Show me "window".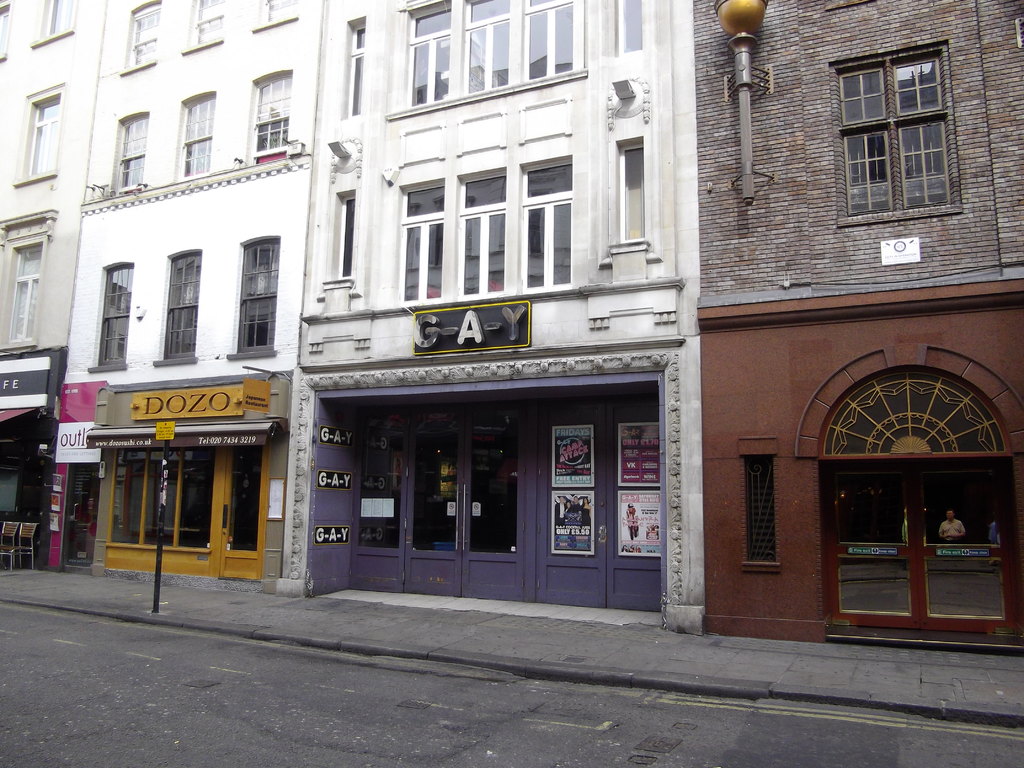
"window" is here: <region>165, 255, 198, 356</region>.
